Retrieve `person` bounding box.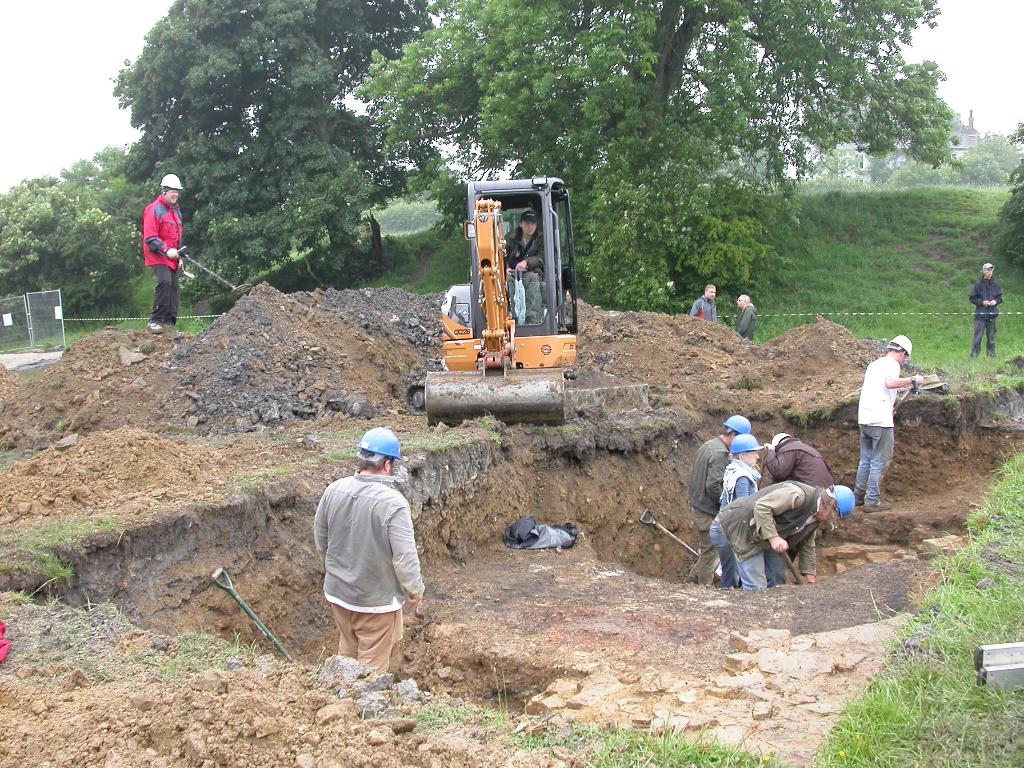
Bounding box: {"x1": 684, "y1": 278, "x2": 718, "y2": 329}.
